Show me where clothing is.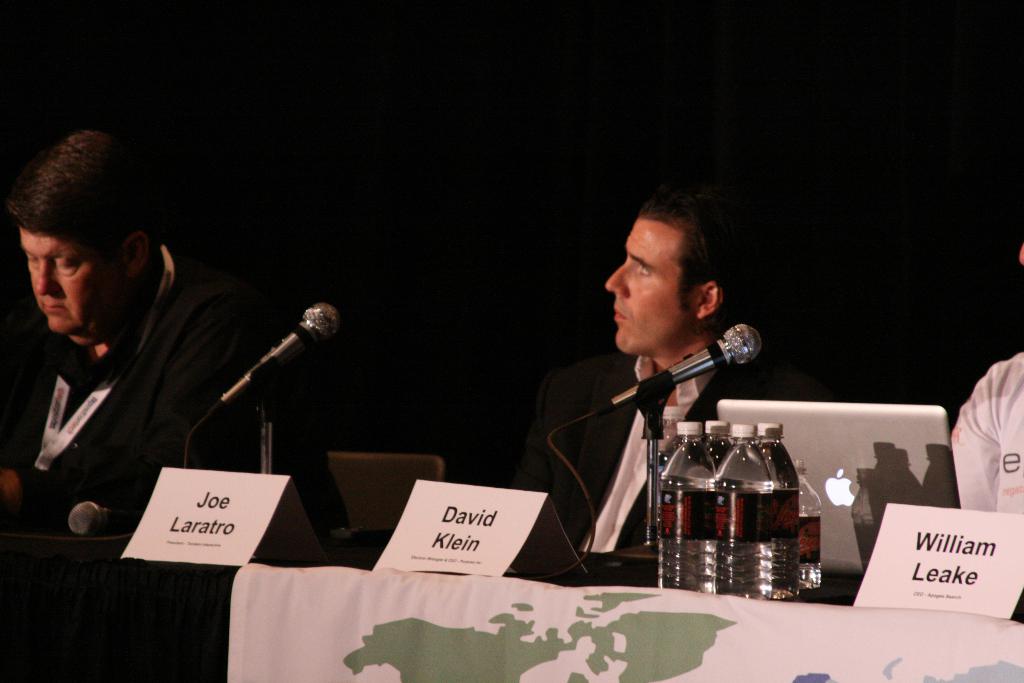
clothing is at region(950, 350, 1023, 514).
